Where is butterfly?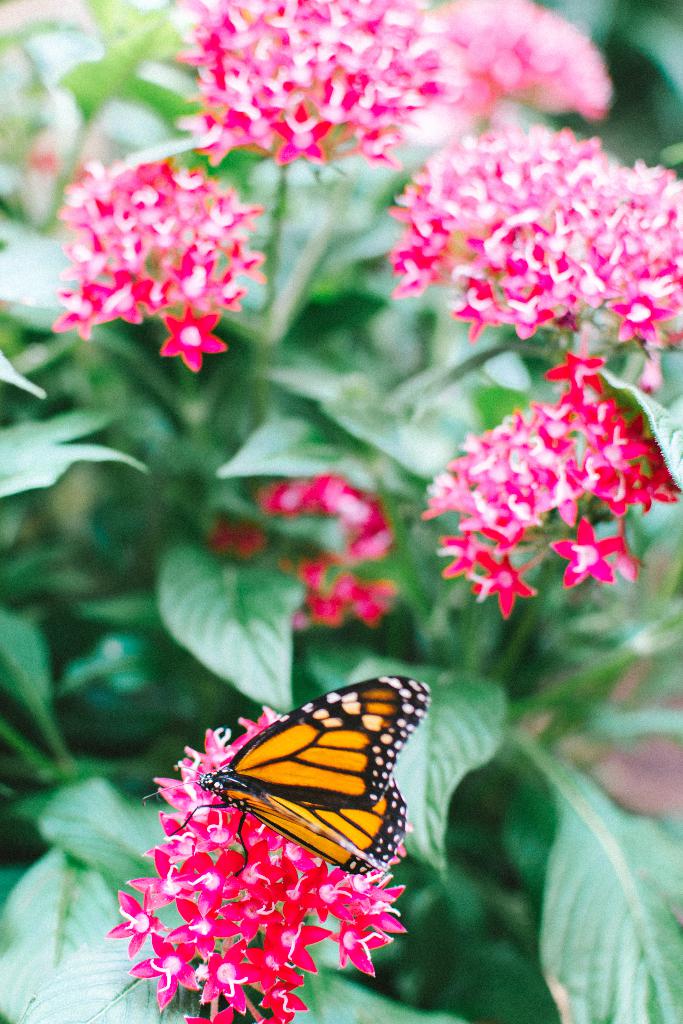
rect(177, 685, 432, 895).
